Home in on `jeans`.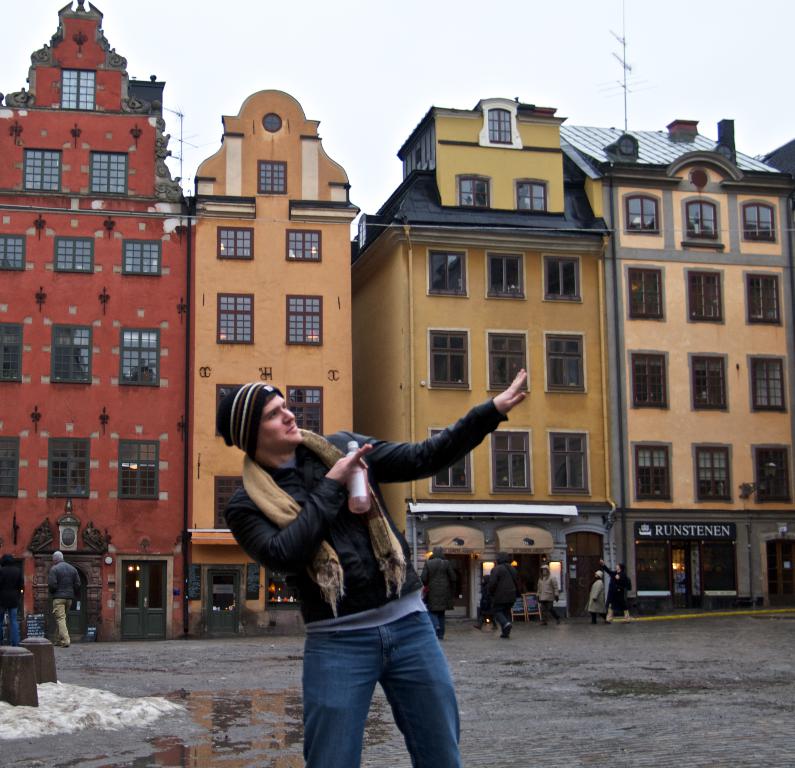
Homed in at select_region(0, 604, 19, 643).
